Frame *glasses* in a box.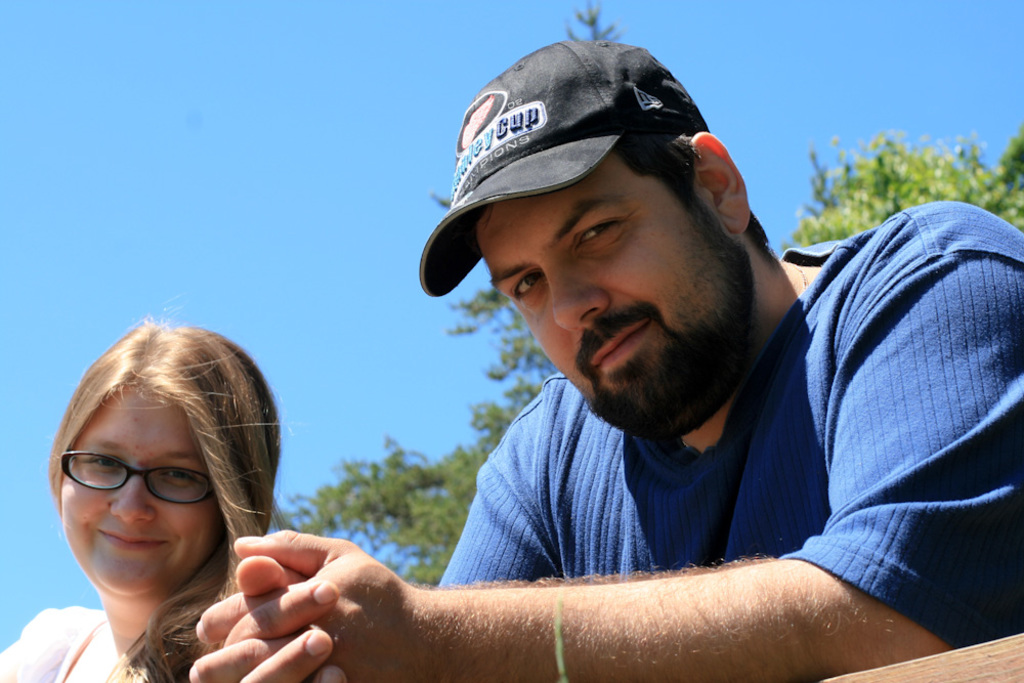
l=56, t=444, r=213, b=506.
